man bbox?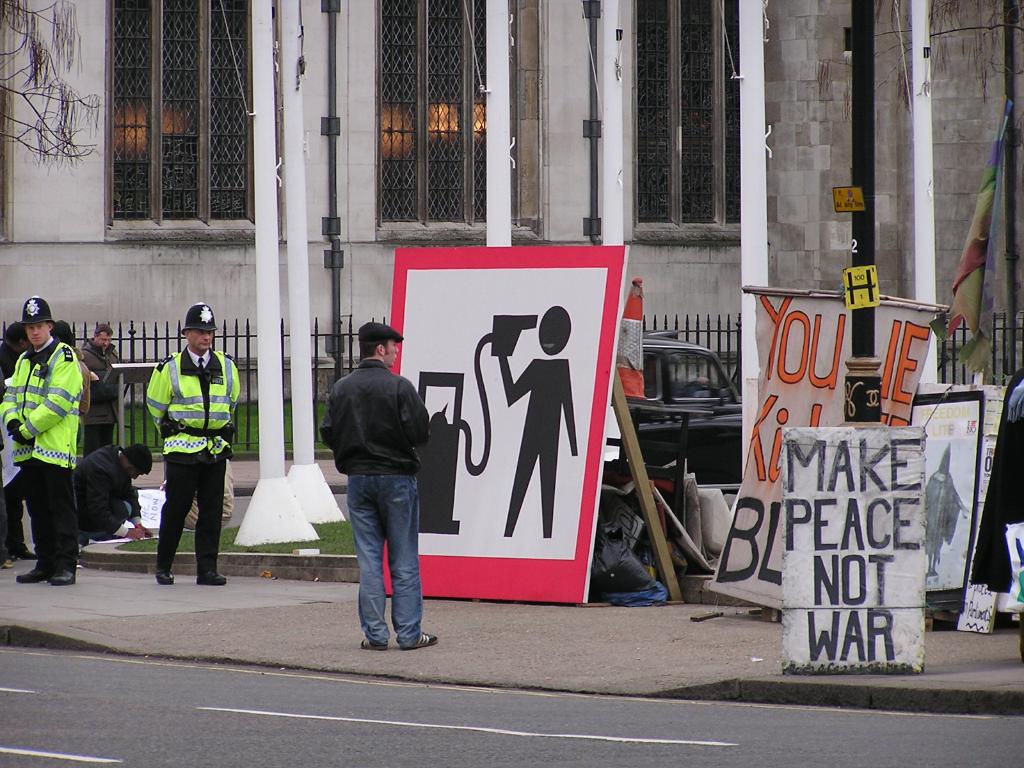
(150, 306, 246, 588)
